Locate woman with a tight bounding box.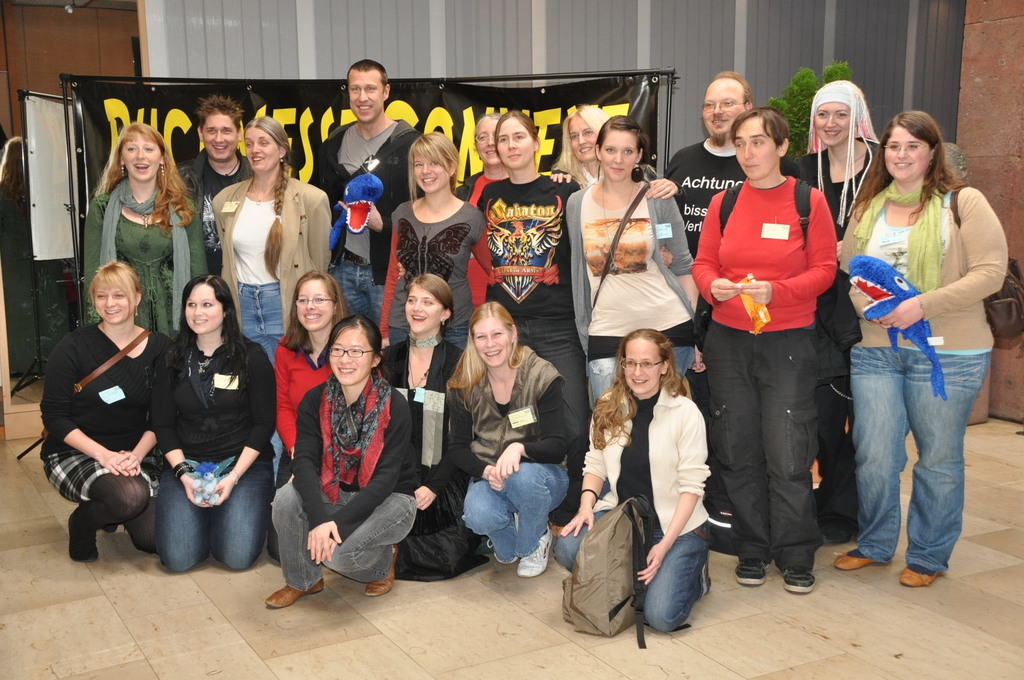
x1=40 y1=255 x2=173 y2=565.
